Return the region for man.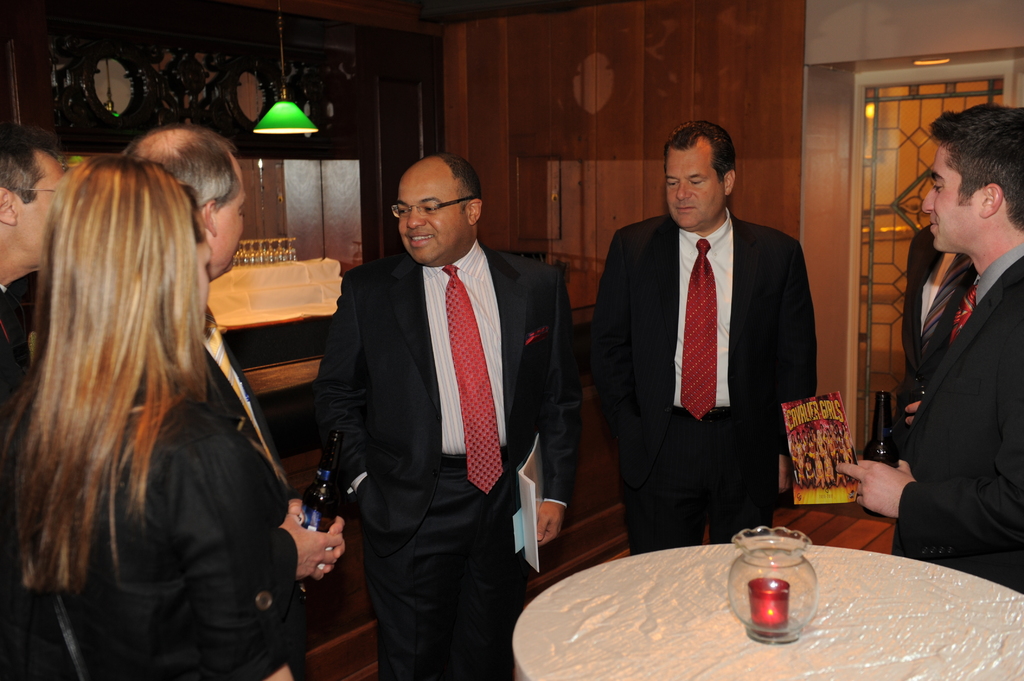
[left=586, top=120, right=819, bottom=561].
